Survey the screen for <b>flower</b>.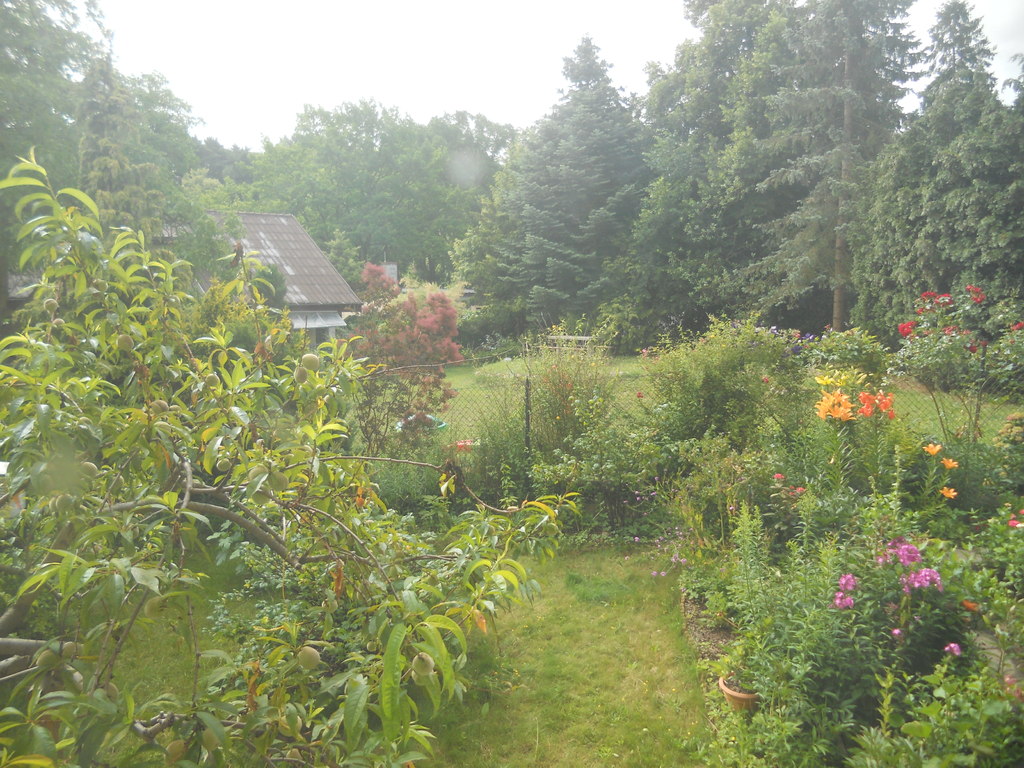
Survey found: 940:487:955:499.
